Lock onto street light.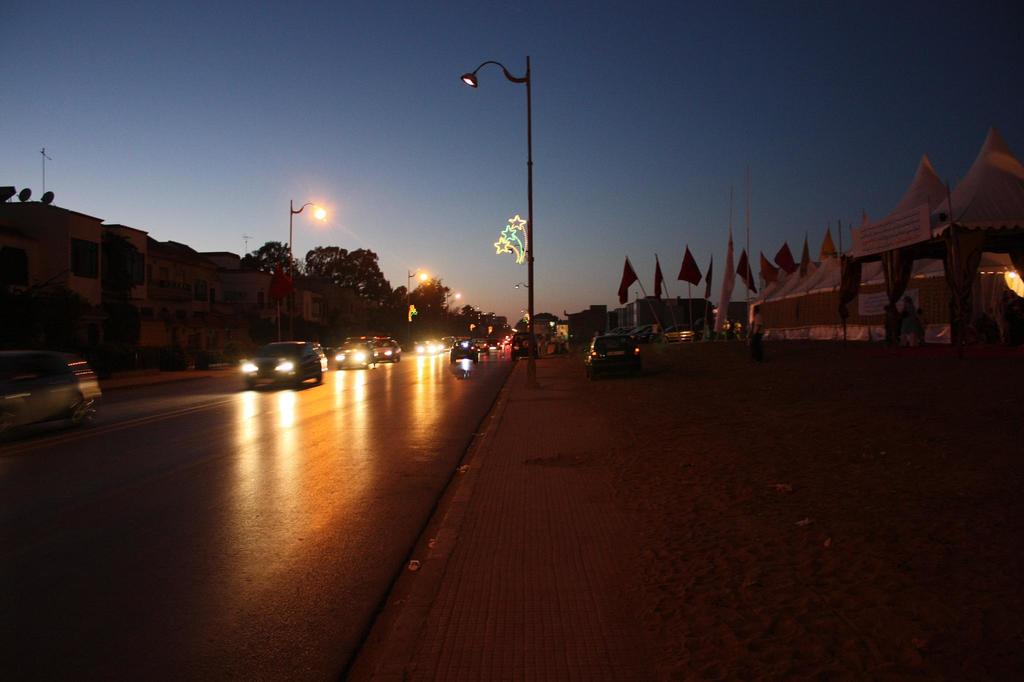
Locked: x1=444 y1=286 x2=465 y2=332.
